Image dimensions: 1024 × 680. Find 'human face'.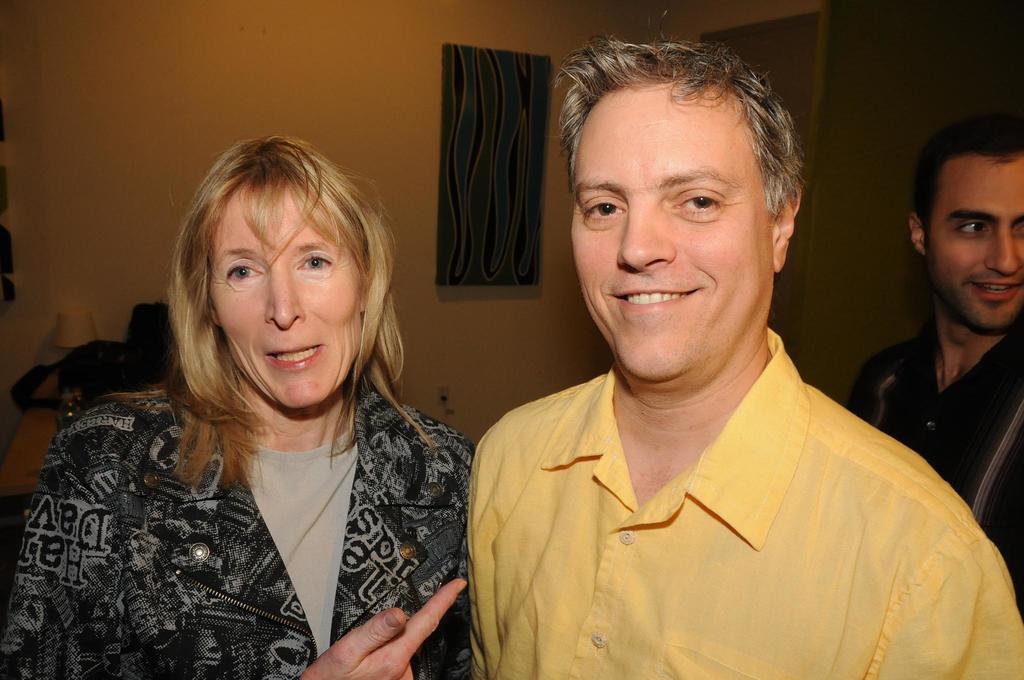
select_region(211, 183, 365, 413).
